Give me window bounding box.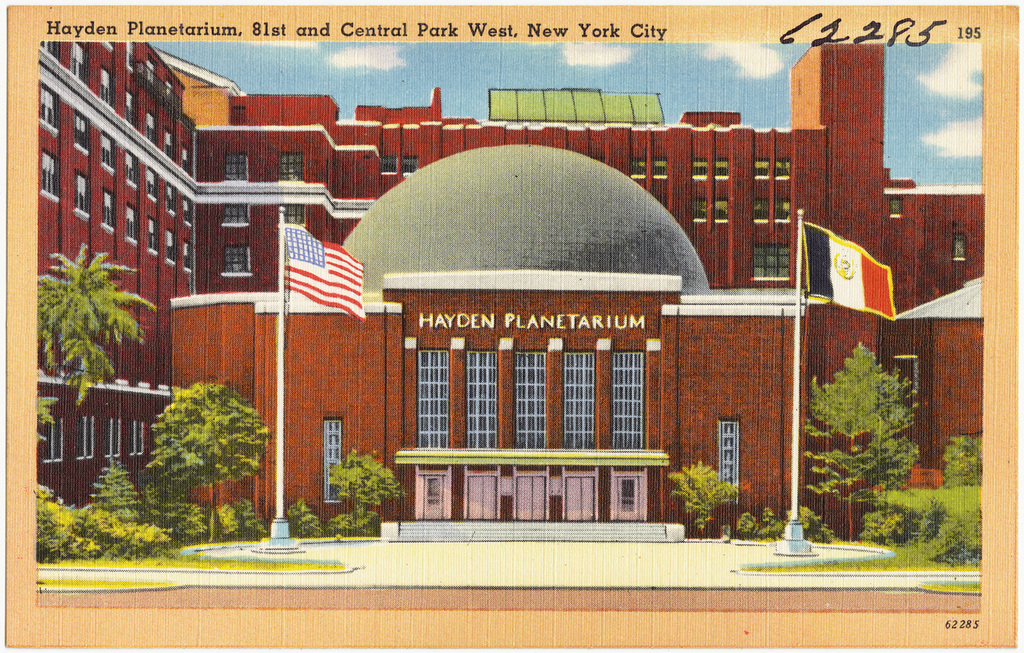
<box>184,192,194,227</box>.
